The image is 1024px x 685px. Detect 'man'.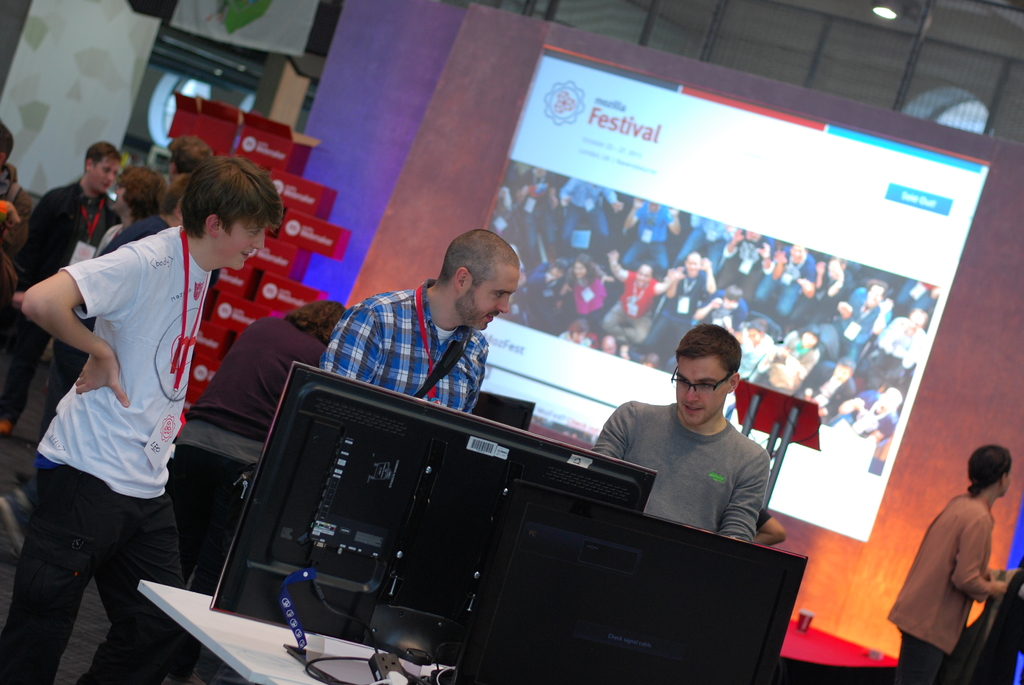
Detection: pyautogui.locateOnScreen(754, 237, 816, 320).
